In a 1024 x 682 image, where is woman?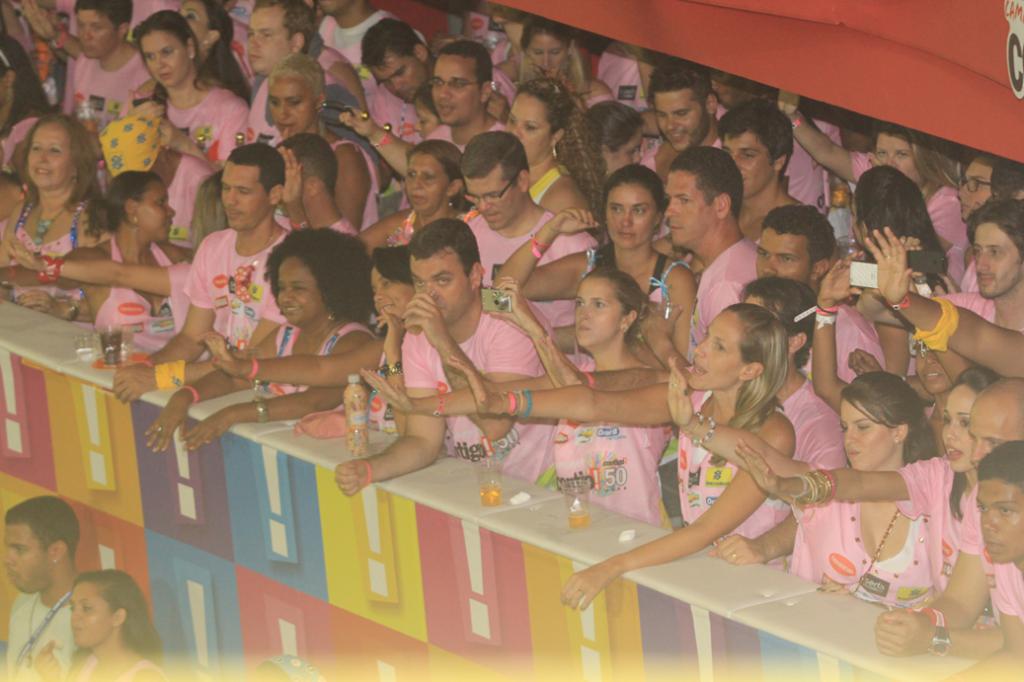
box=[150, 218, 376, 452].
